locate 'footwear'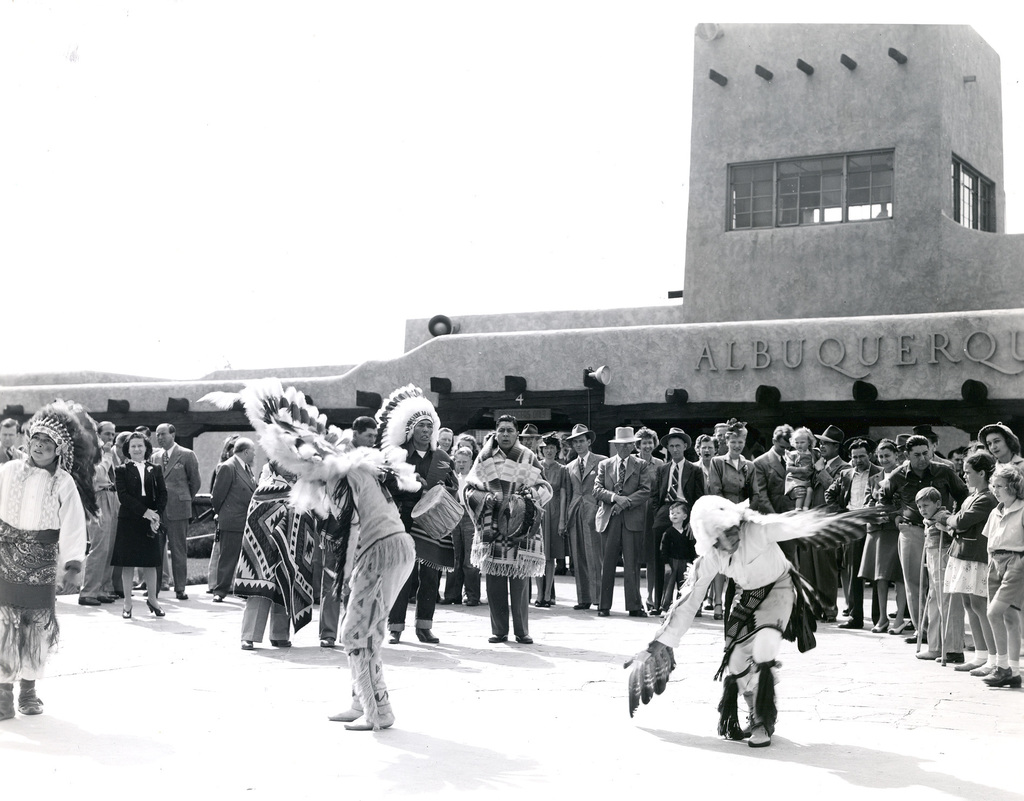
BBox(902, 630, 927, 647)
